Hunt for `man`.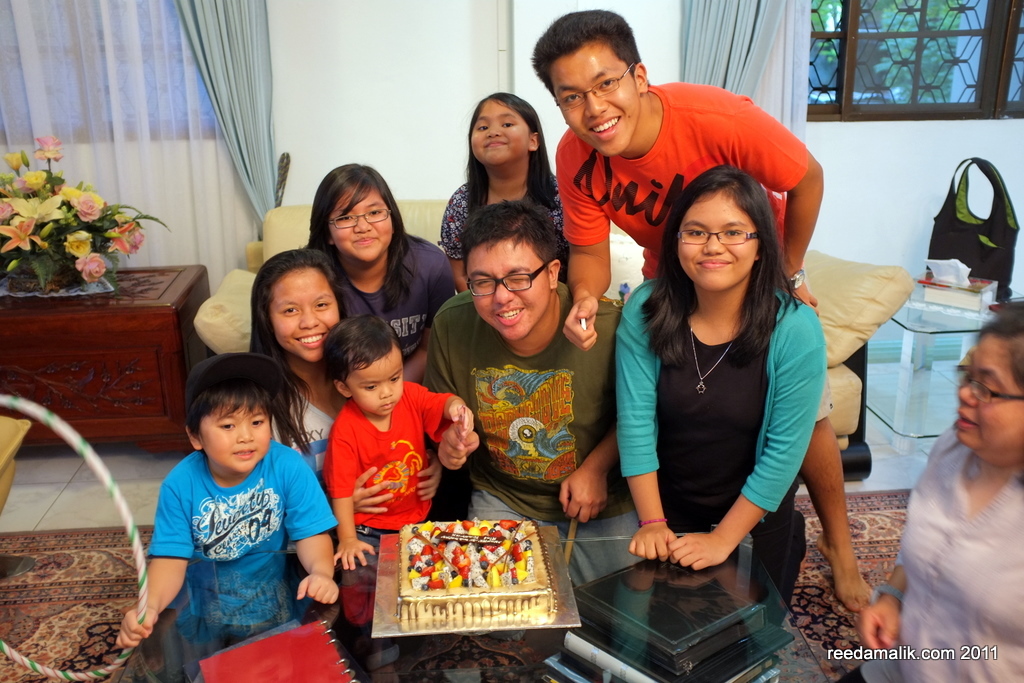
Hunted down at x1=416 y1=196 x2=650 y2=590.
